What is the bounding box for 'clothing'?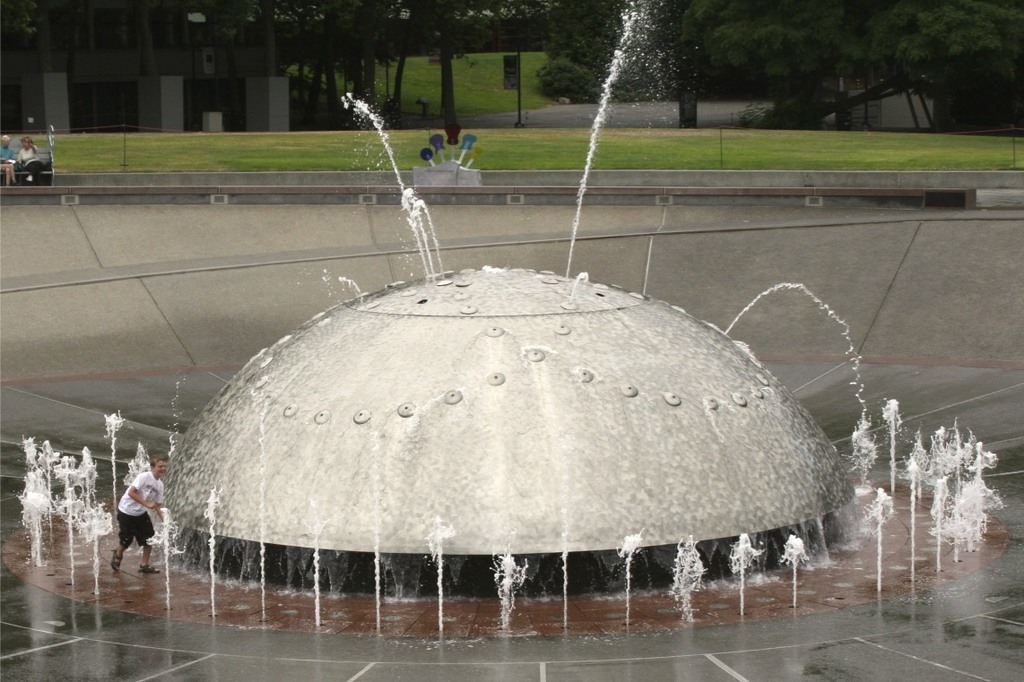
bbox(17, 142, 39, 179).
